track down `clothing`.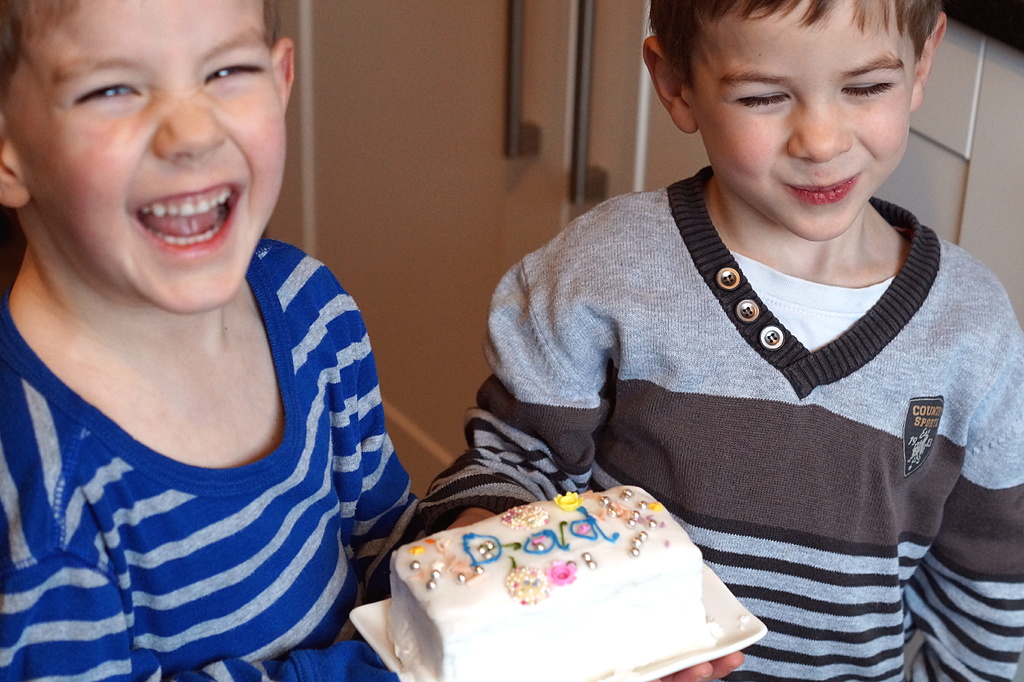
Tracked to [x1=449, y1=149, x2=1023, y2=681].
